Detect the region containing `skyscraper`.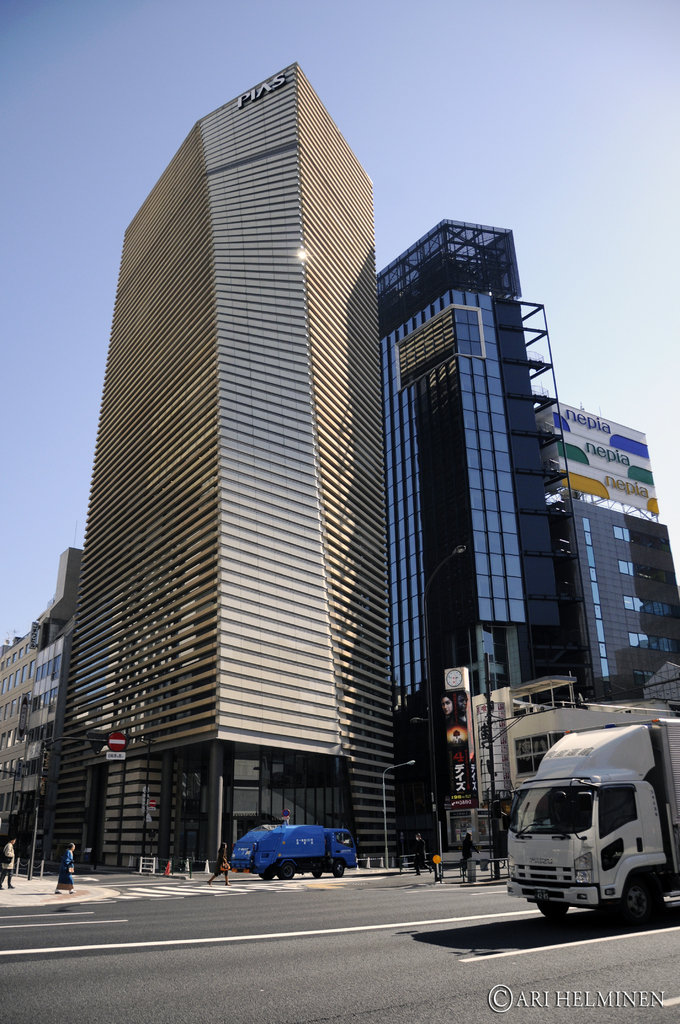
(x1=24, y1=47, x2=457, y2=886).
